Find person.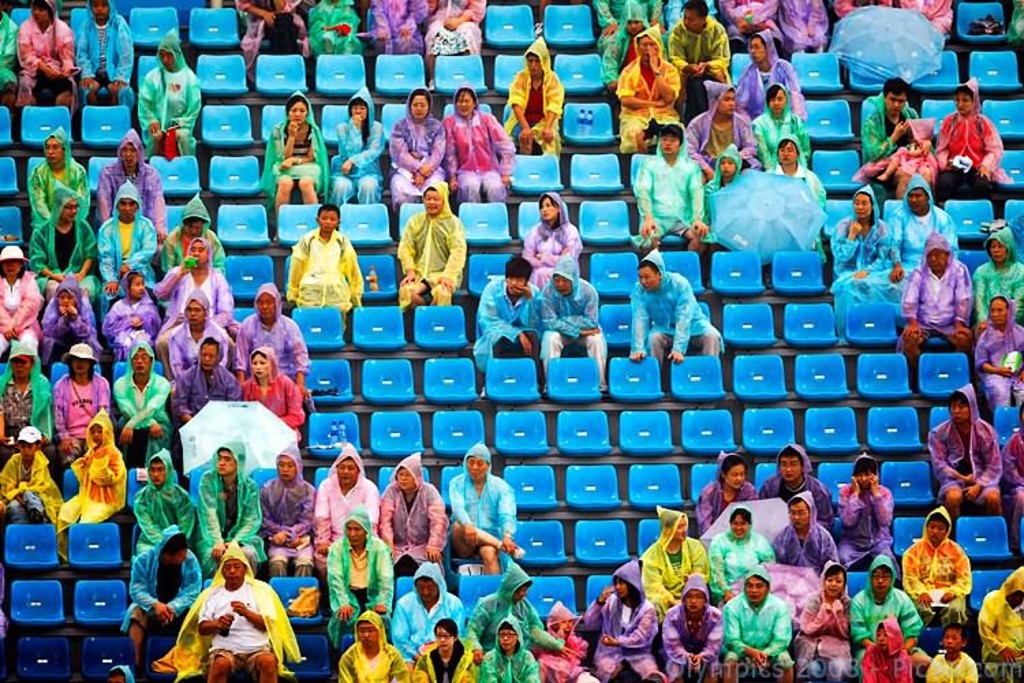
(left=137, top=29, right=203, bottom=164).
